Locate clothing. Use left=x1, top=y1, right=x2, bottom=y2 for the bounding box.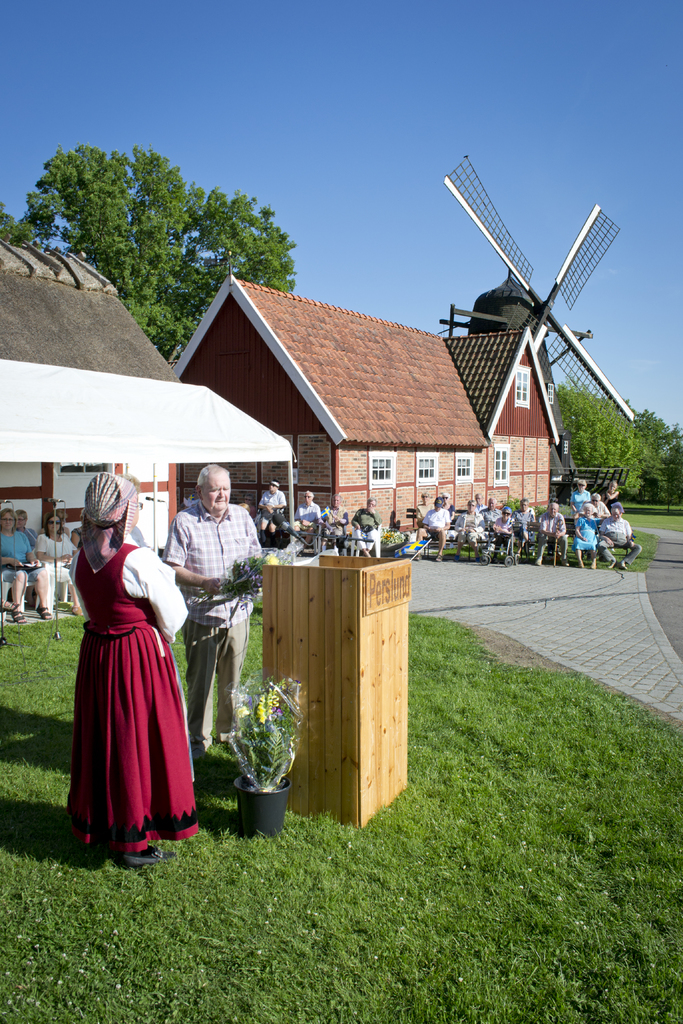
left=256, top=489, right=284, bottom=524.
